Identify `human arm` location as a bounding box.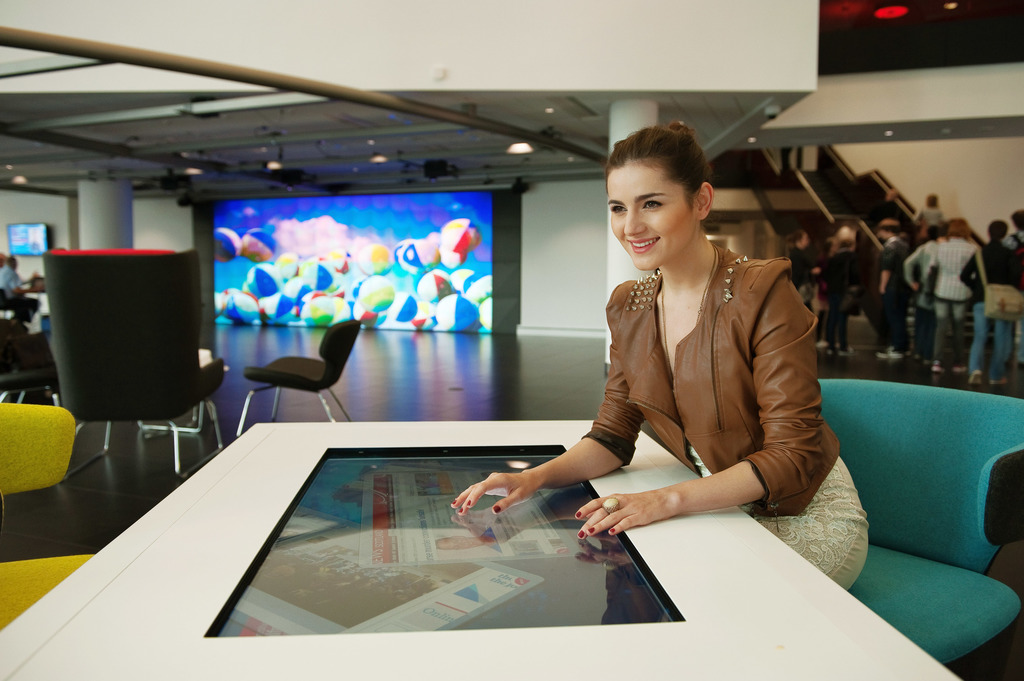
crop(450, 282, 644, 509).
